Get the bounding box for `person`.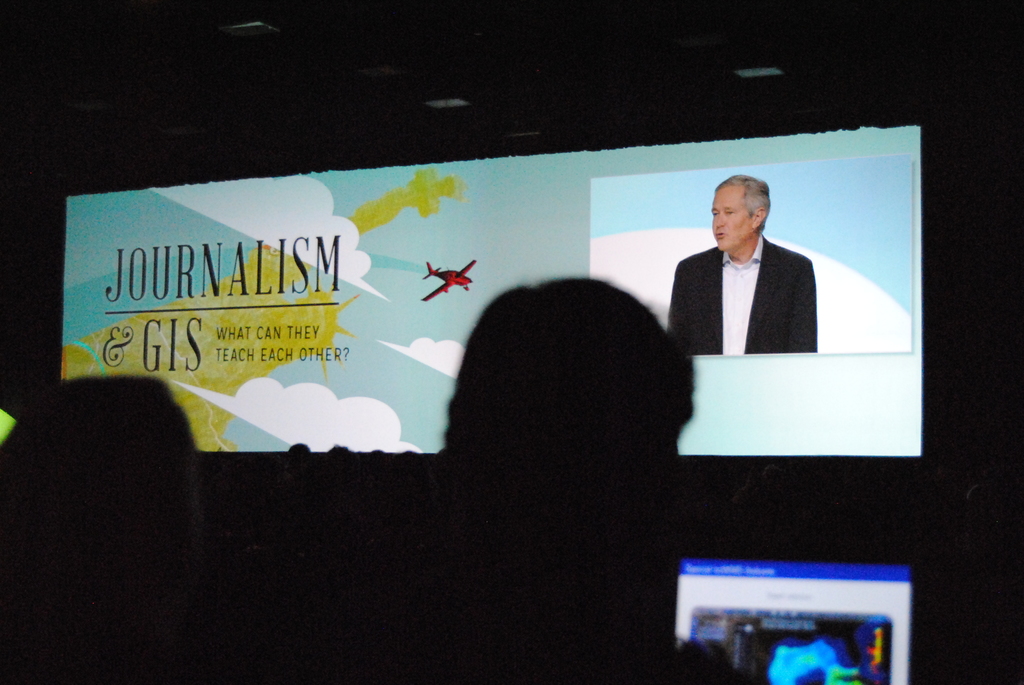
BBox(435, 281, 695, 464).
